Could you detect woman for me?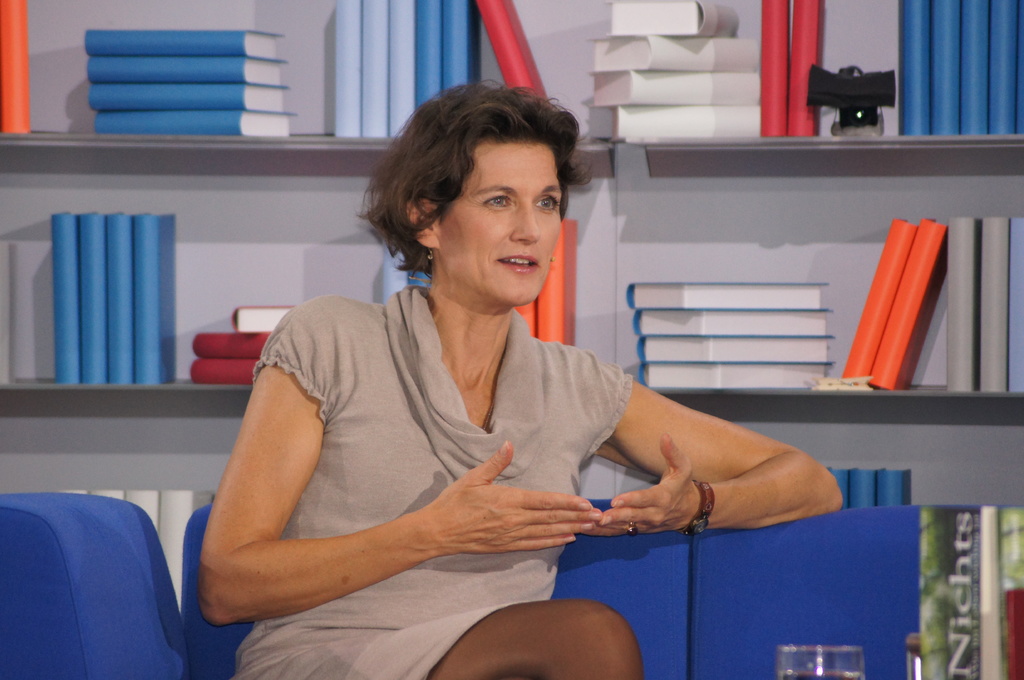
Detection result: <bbox>207, 97, 740, 655</bbox>.
